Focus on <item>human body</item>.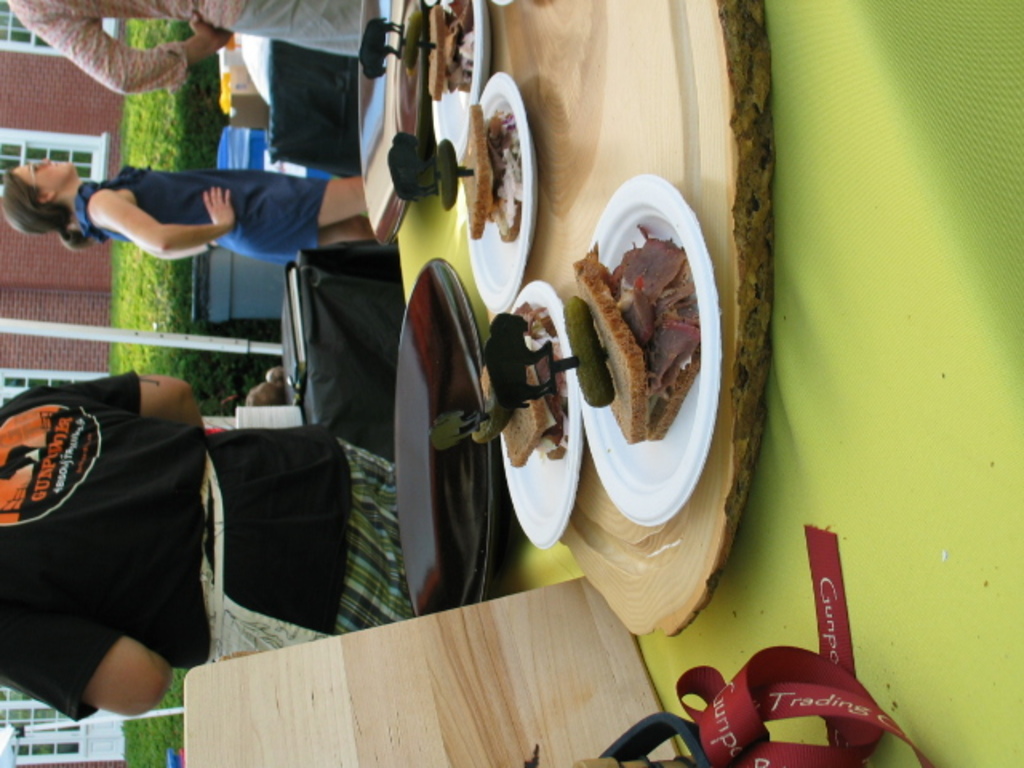
Focused at bbox(2, 0, 374, 88).
